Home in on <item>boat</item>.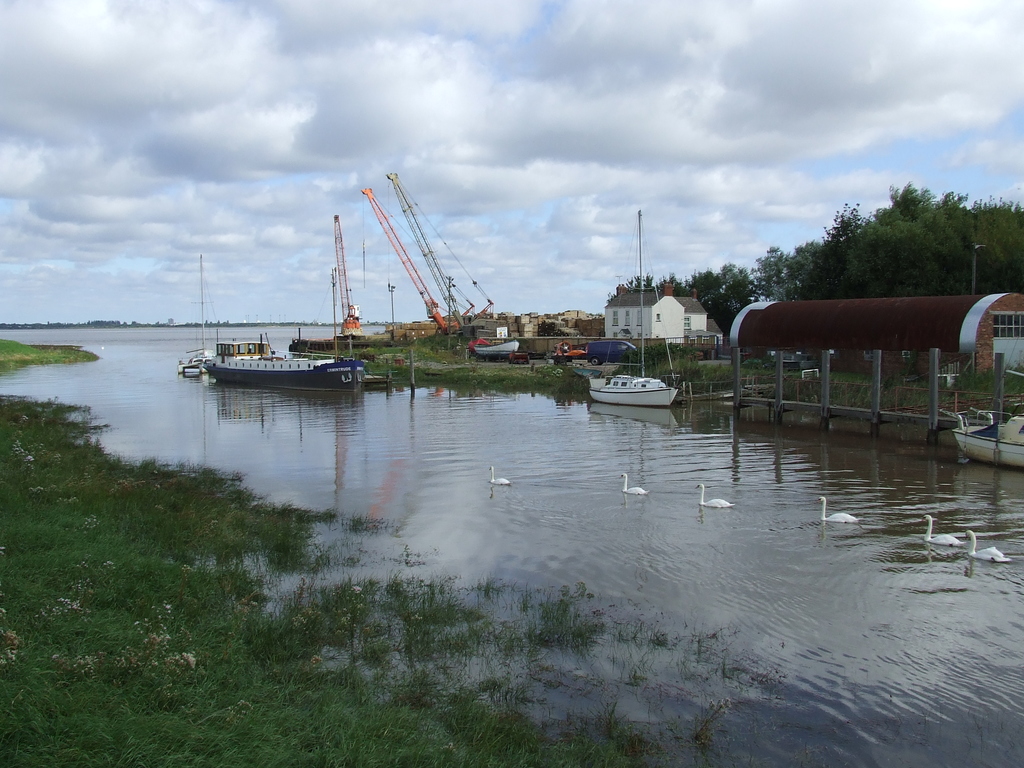
Homed in at BBox(213, 333, 278, 354).
